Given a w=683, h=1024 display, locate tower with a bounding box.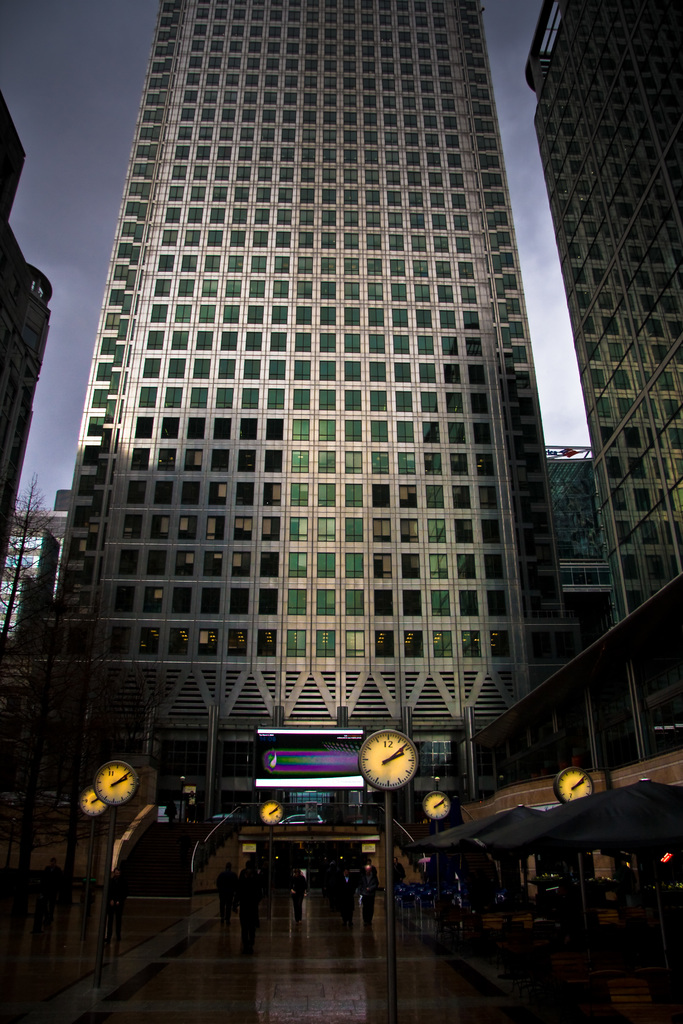
Located: bbox=(537, 0, 682, 614).
